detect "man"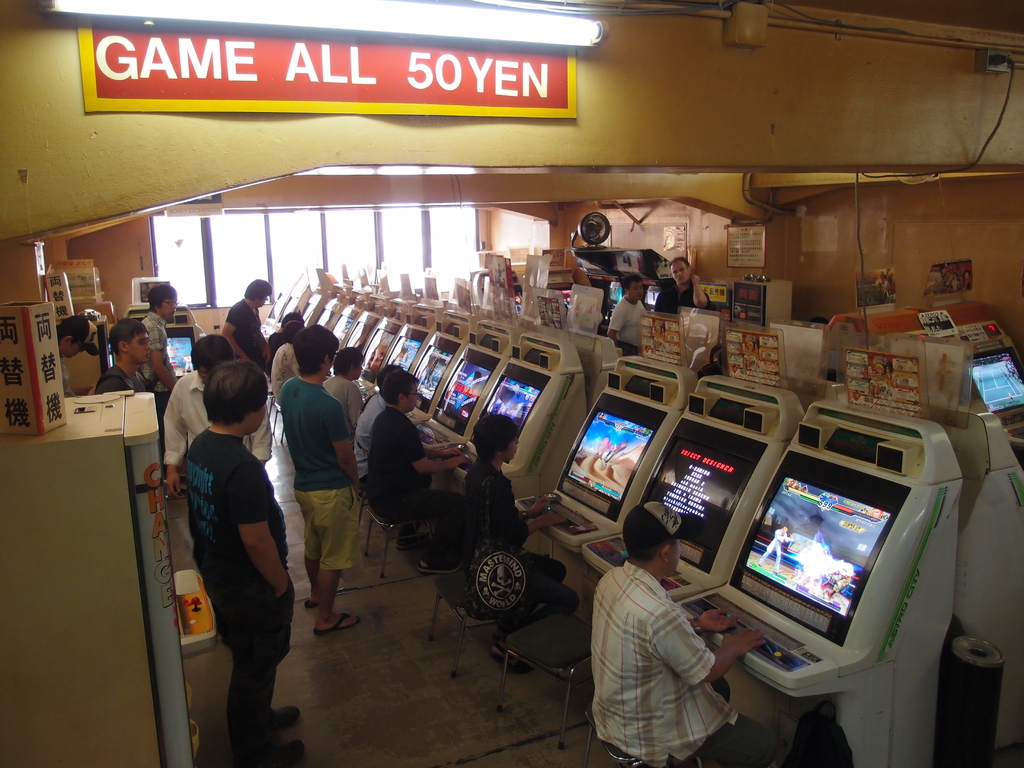
crop(584, 493, 771, 767)
